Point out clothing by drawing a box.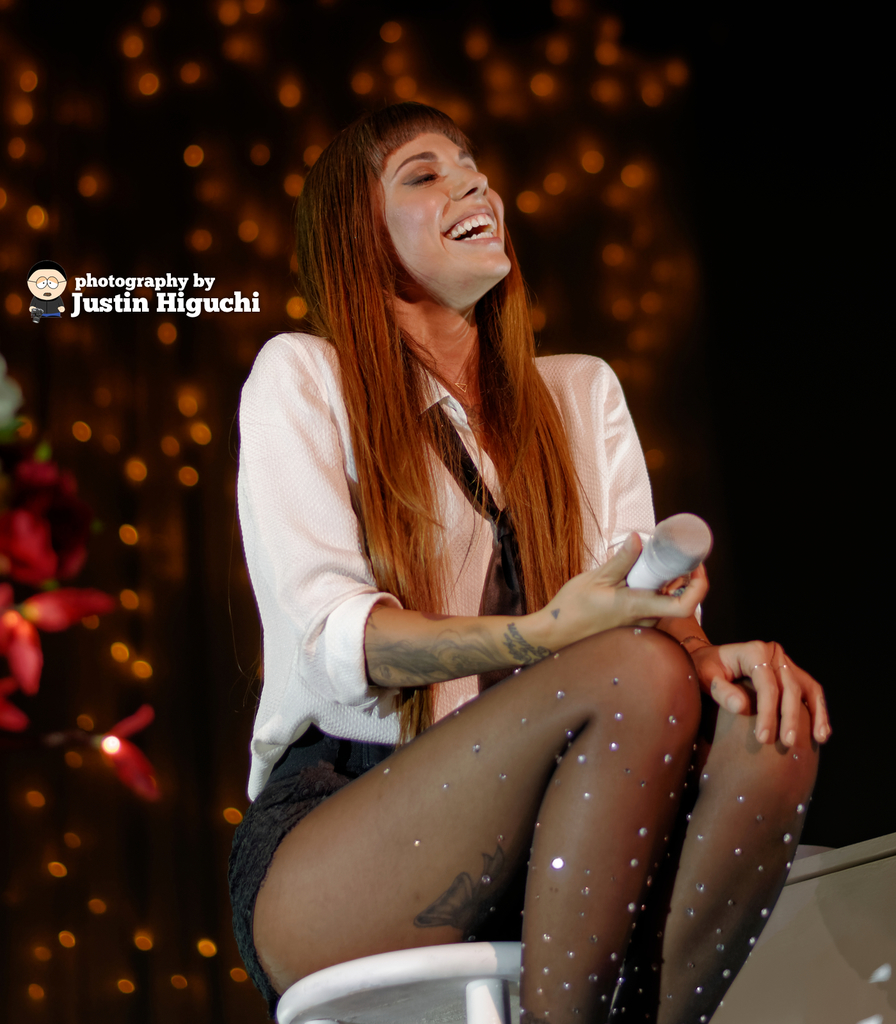
bbox(225, 331, 706, 1015).
